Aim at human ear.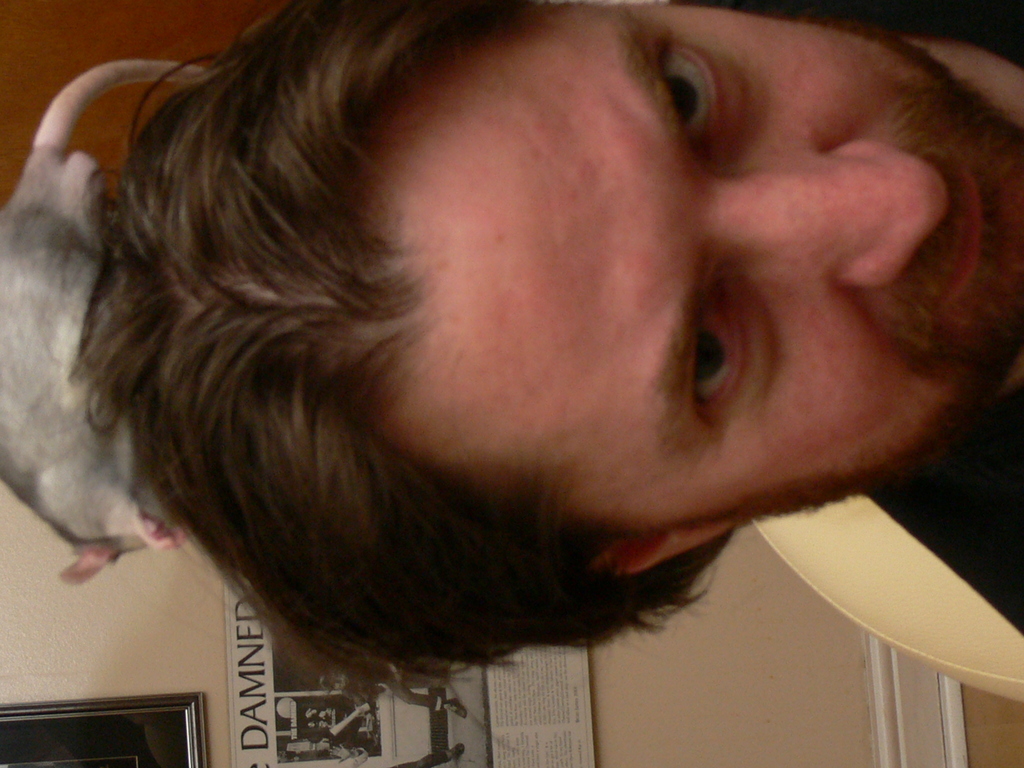
Aimed at bbox=(595, 522, 733, 575).
